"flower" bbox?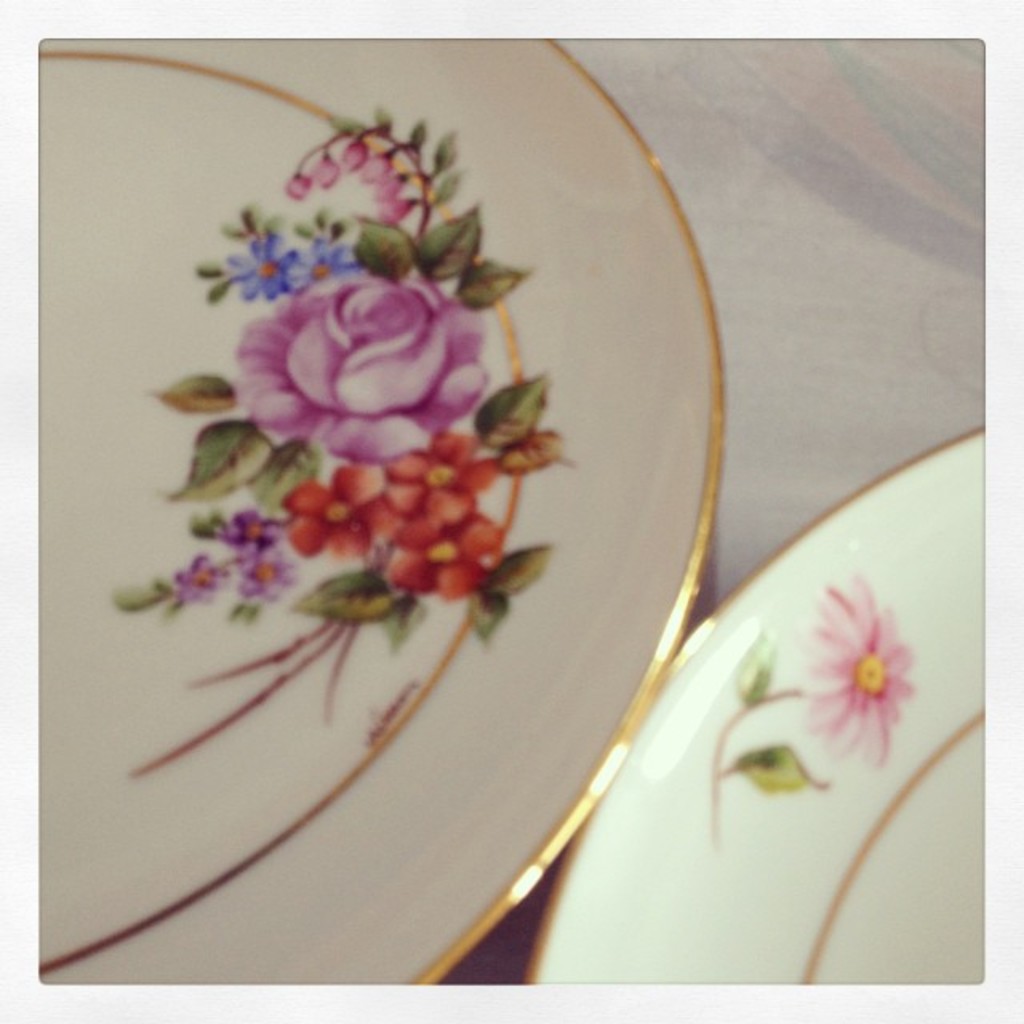
x1=374 y1=504 x2=509 y2=597
